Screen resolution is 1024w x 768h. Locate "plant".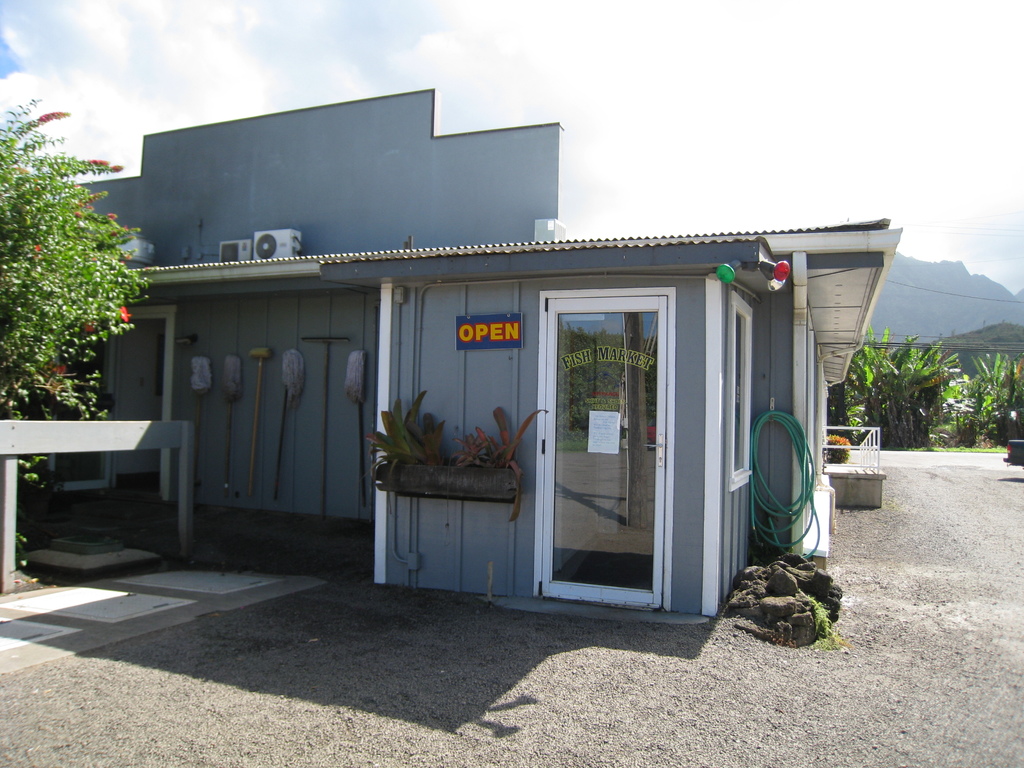
rect(936, 353, 980, 454).
